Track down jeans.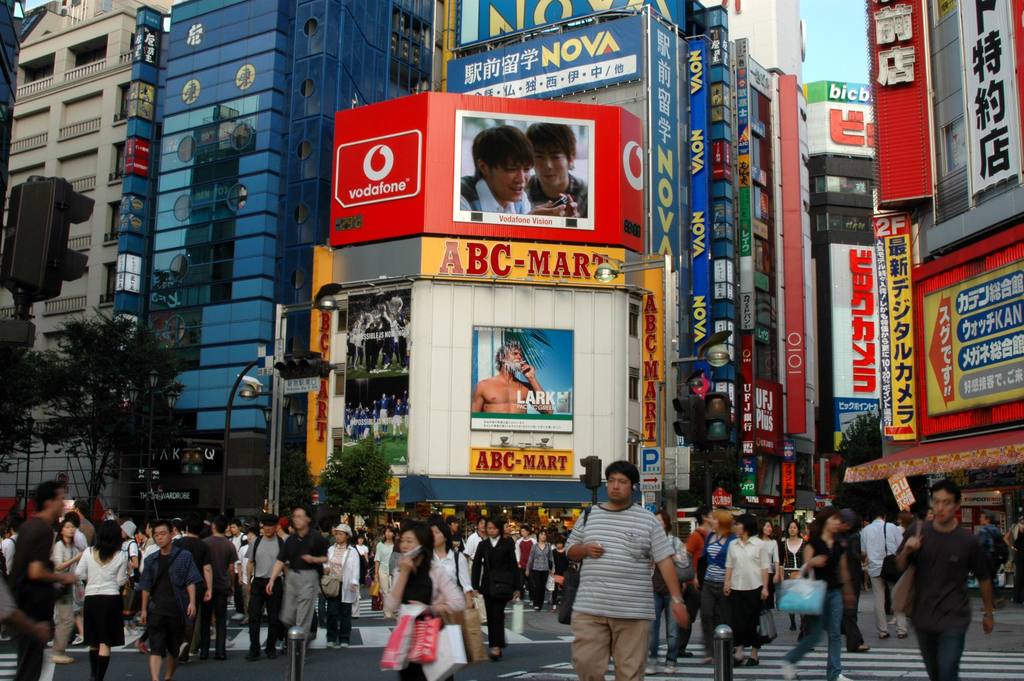
Tracked to BBox(653, 595, 675, 655).
